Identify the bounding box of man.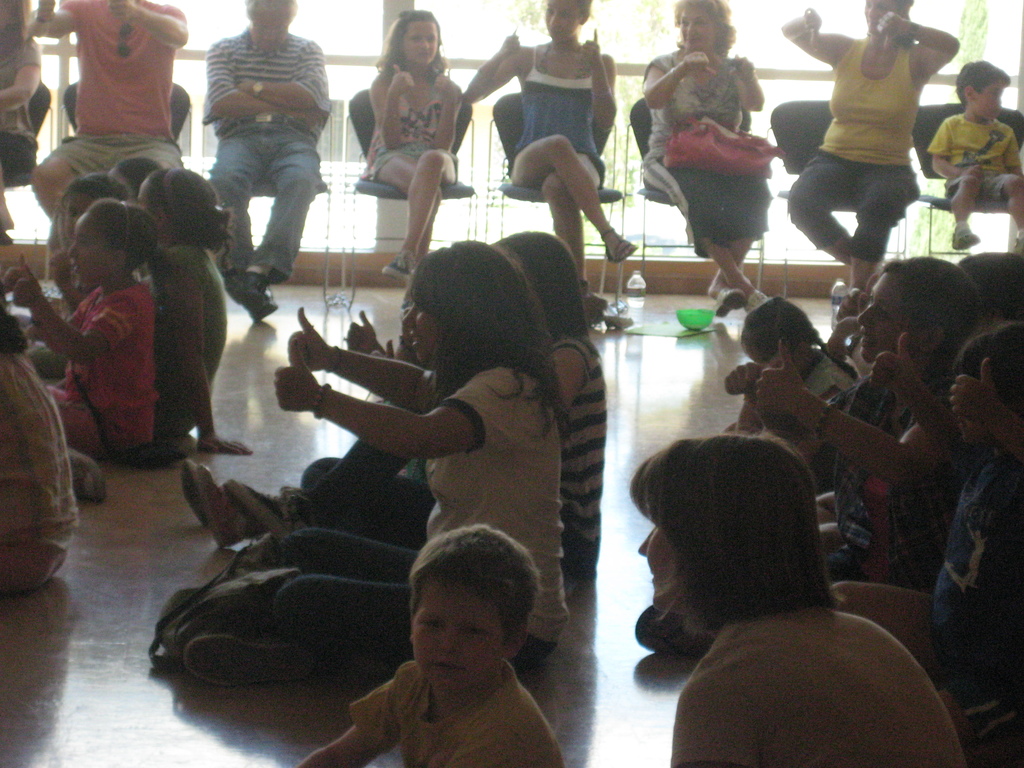
x1=202, y1=0, x2=338, y2=325.
